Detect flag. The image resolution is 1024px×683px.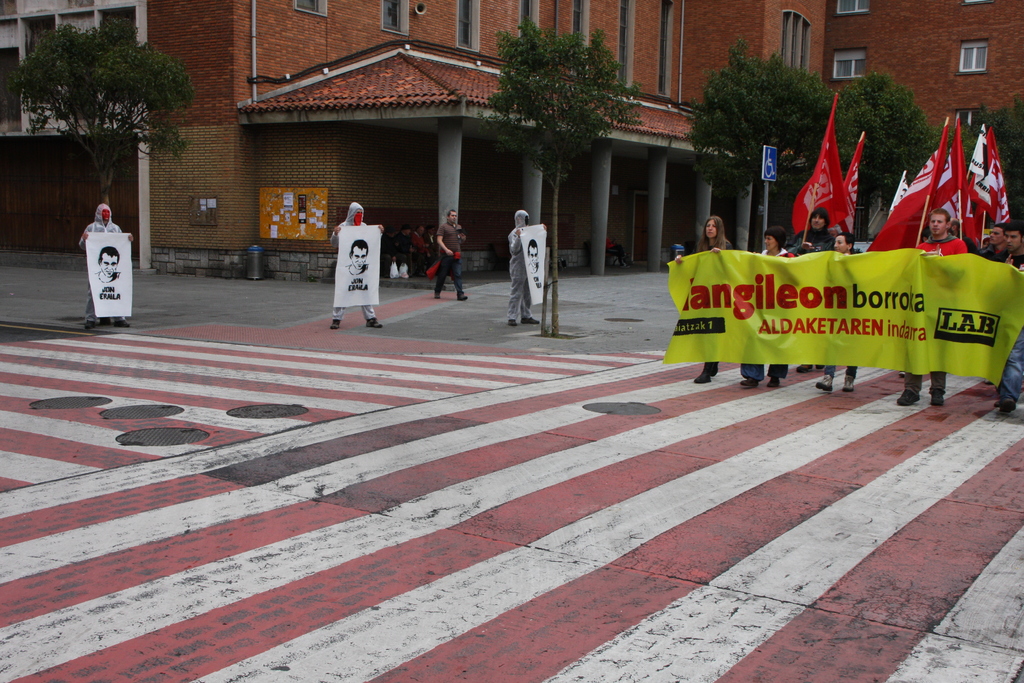
<bbox>864, 122, 948, 254</bbox>.
